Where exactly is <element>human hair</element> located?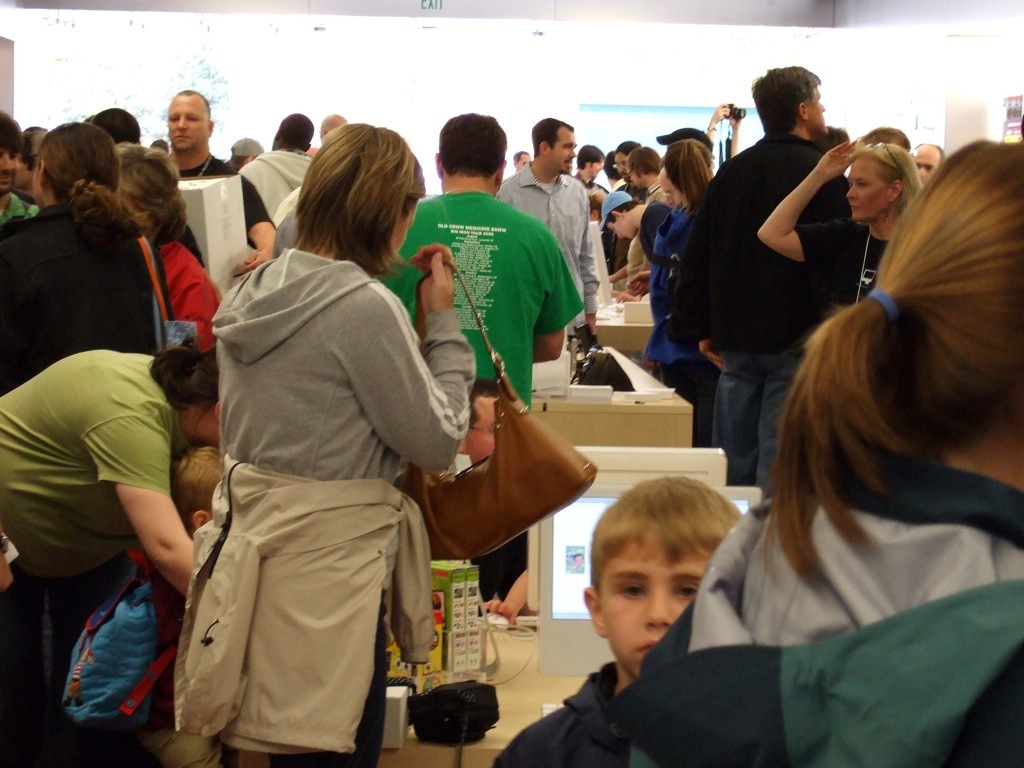
Its bounding box is pyautogui.locateOnScreen(916, 148, 944, 167).
